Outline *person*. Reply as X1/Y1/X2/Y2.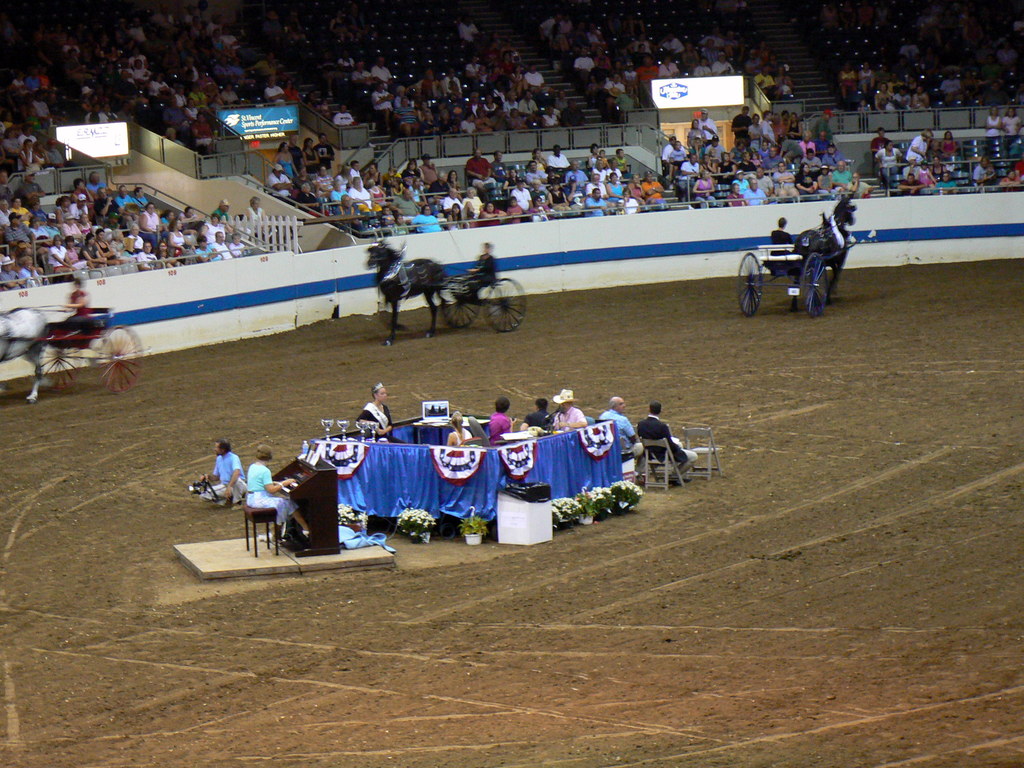
729/182/750/207.
